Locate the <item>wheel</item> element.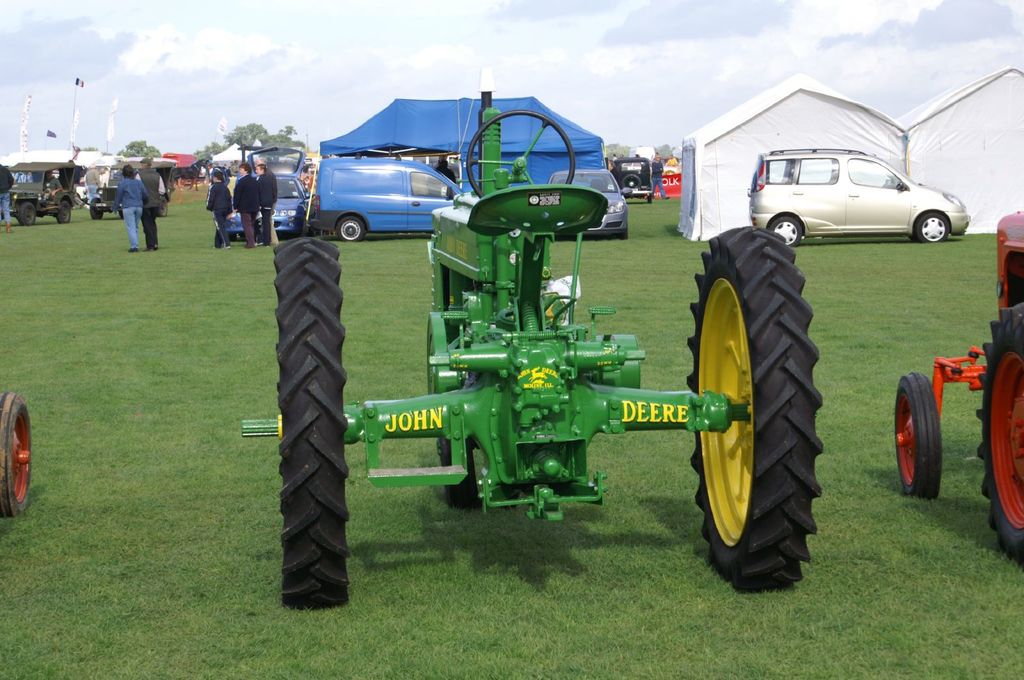
Element bbox: bbox(269, 236, 350, 605).
